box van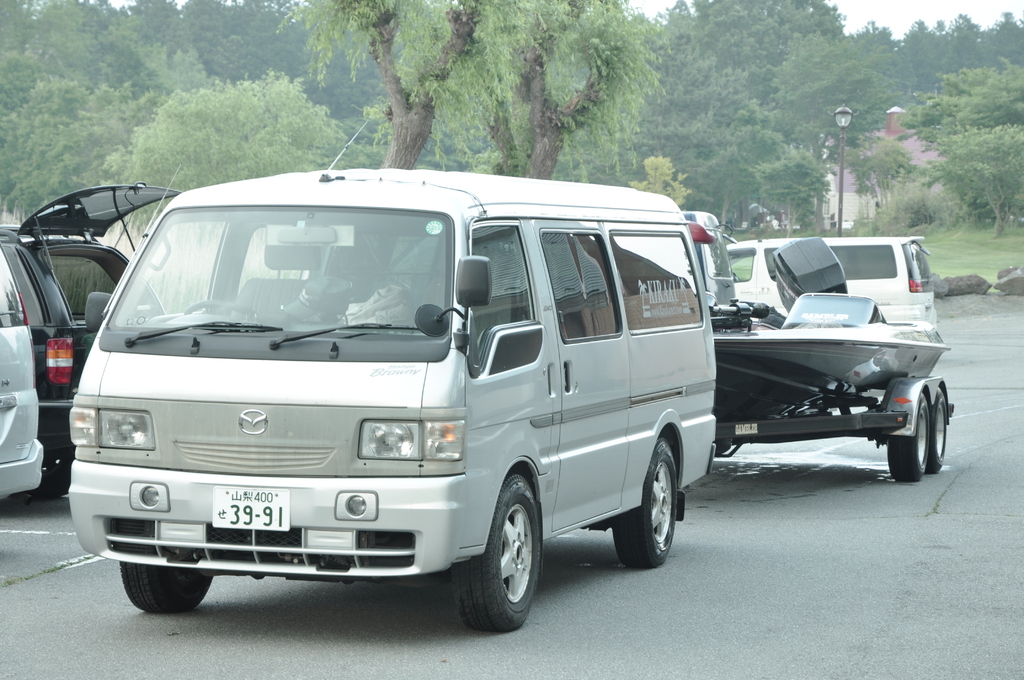
[x1=0, y1=177, x2=182, y2=496]
